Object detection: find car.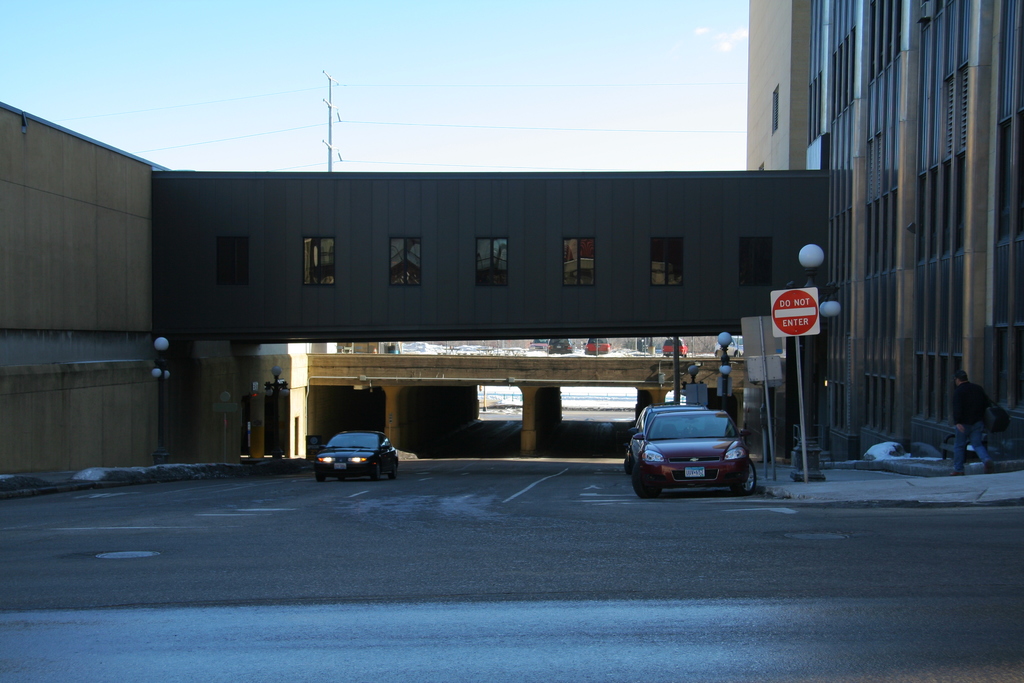
box=[547, 338, 575, 352].
